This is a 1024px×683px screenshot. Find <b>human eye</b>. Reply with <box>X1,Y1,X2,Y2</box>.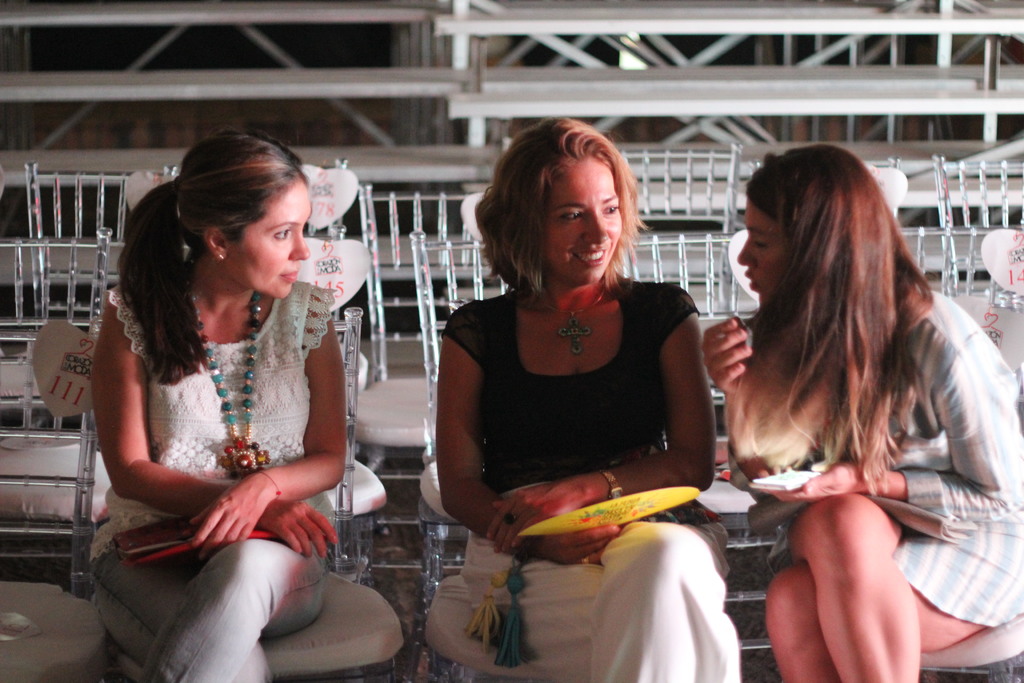
<box>598,199,619,216</box>.
